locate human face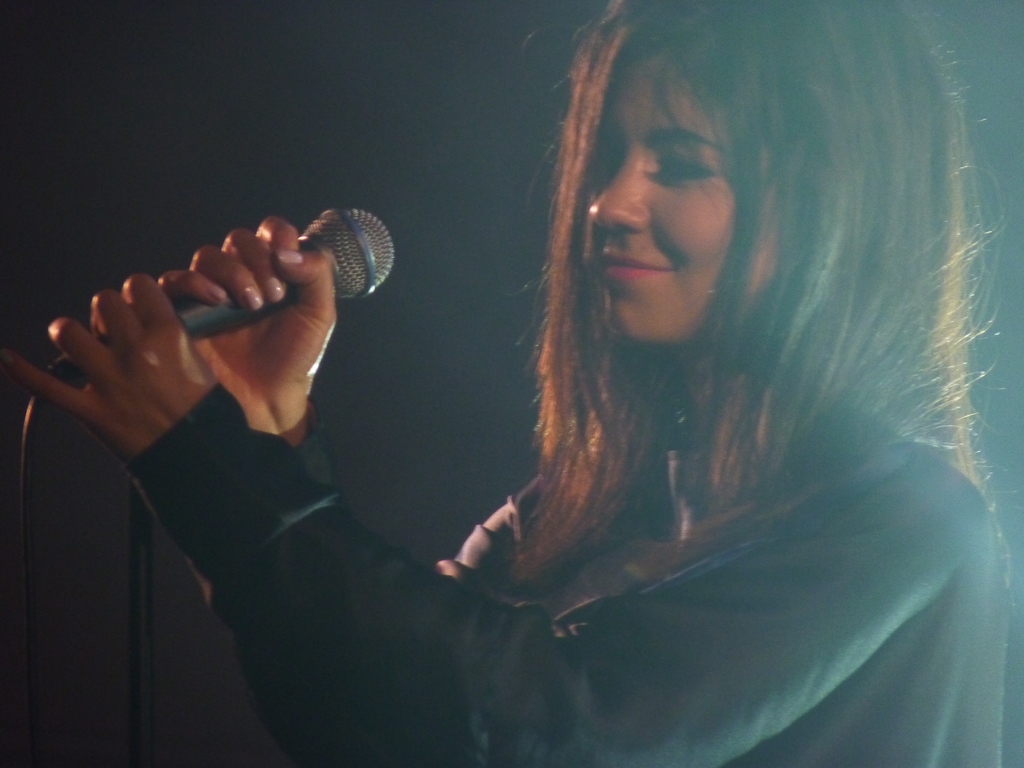
566:69:767:347
